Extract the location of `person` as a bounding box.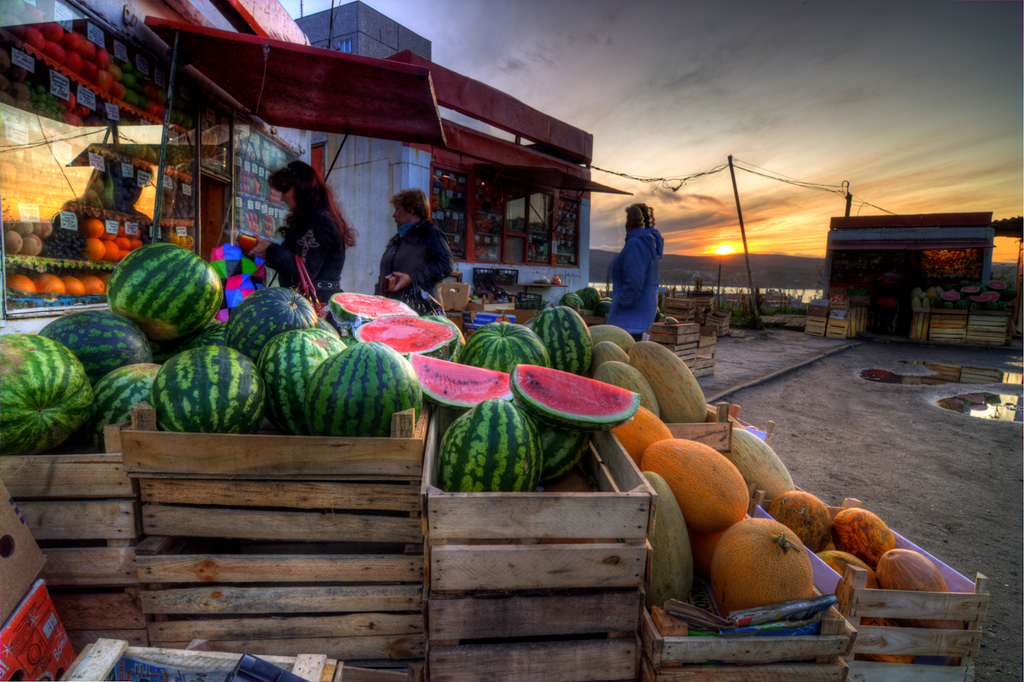
x1=617, y1=195, x2=681, y2=347.
